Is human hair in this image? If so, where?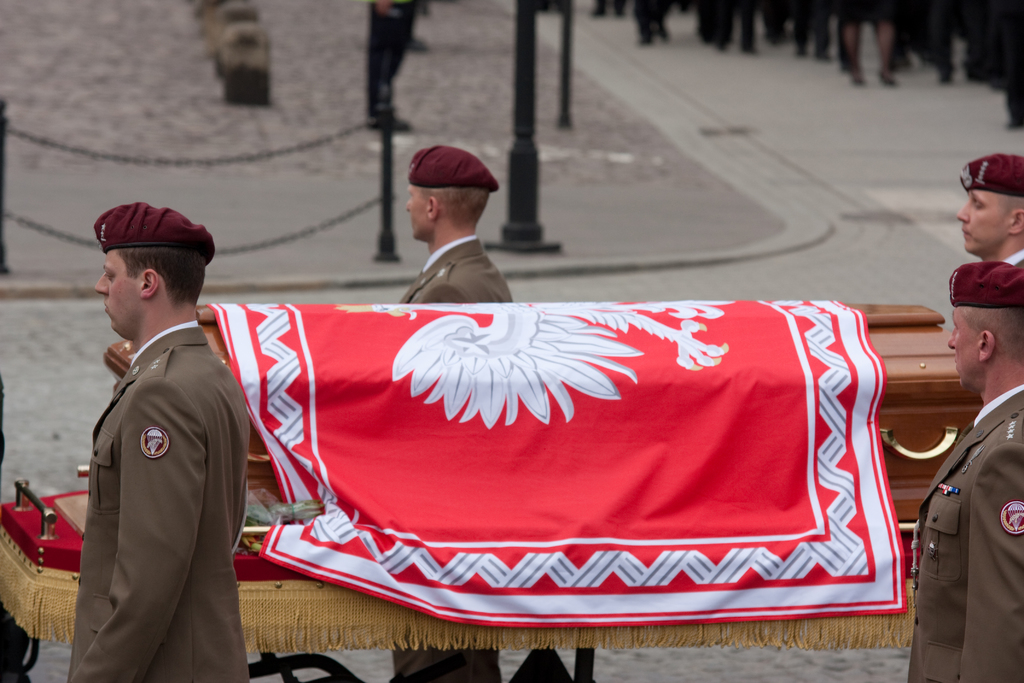
Yes, at box=[90, 229, 200, 319].
